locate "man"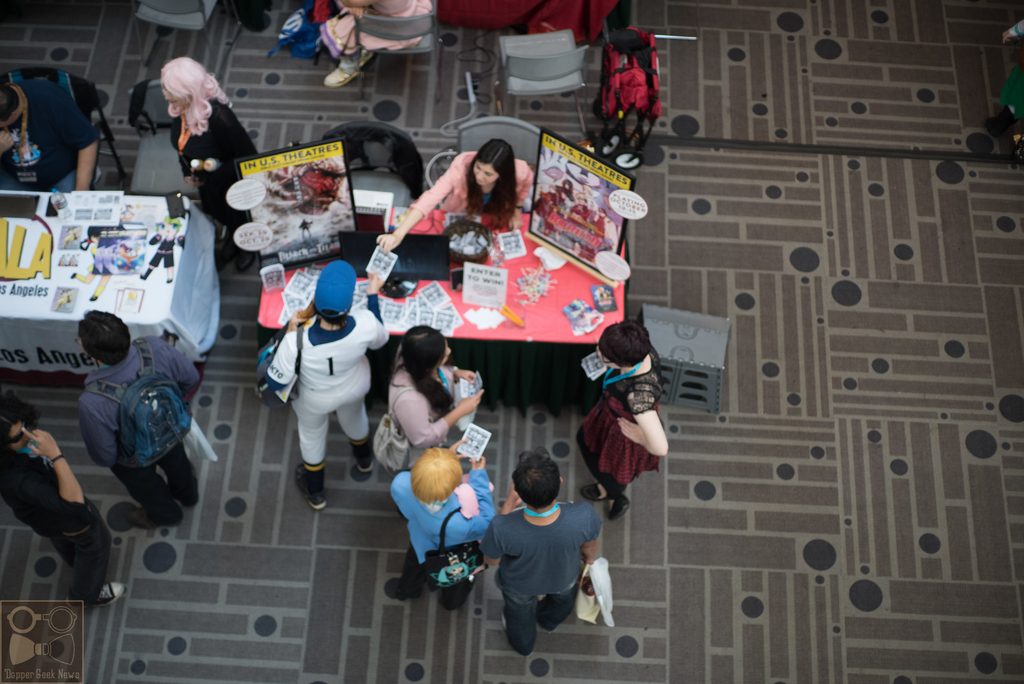
<box>0,78,100,199</box>
